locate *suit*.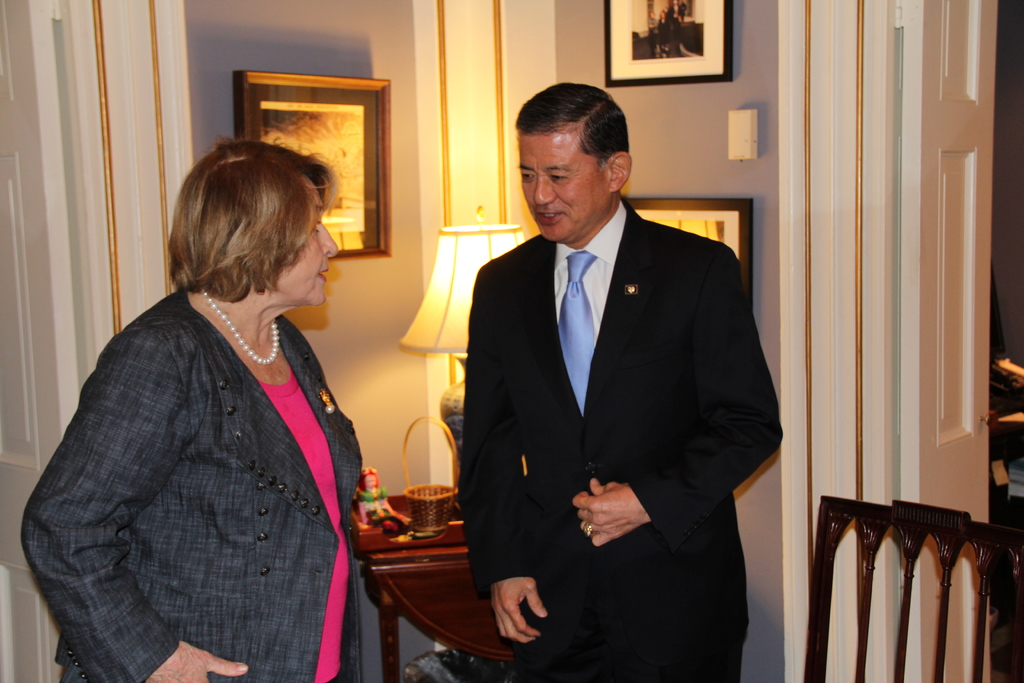
Bounding box: <box>457,89,781,676</box>.
